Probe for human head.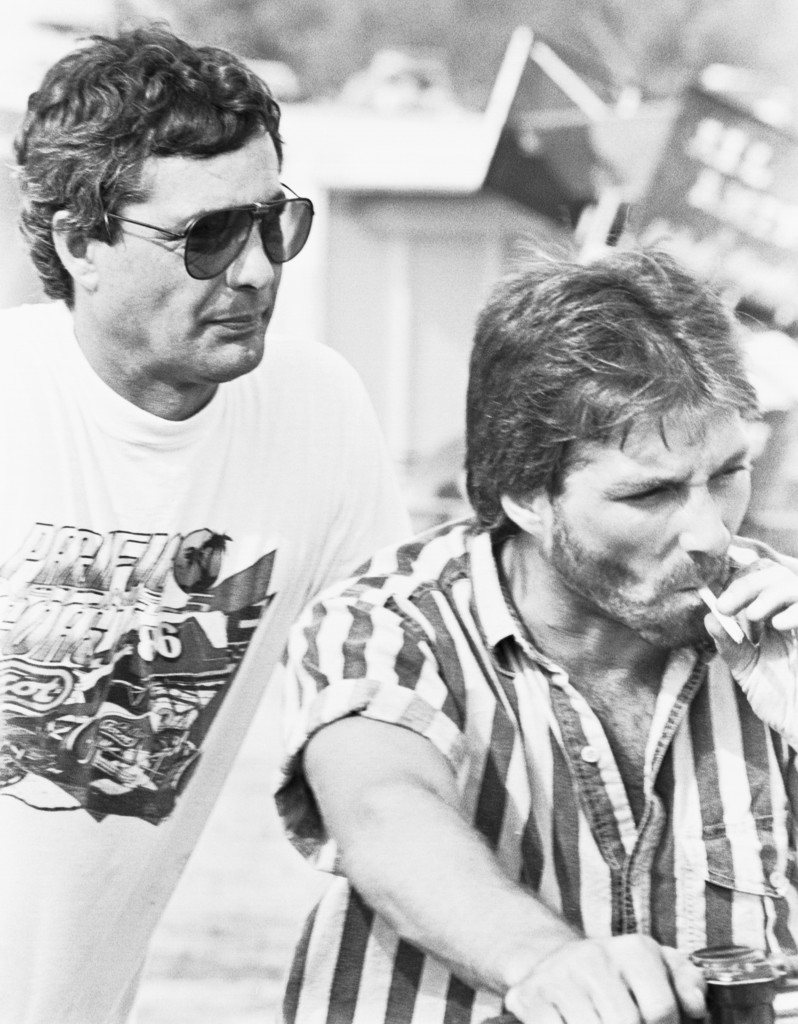
Probe result: <bbox>458, 239, 763, 628</bbox>.
